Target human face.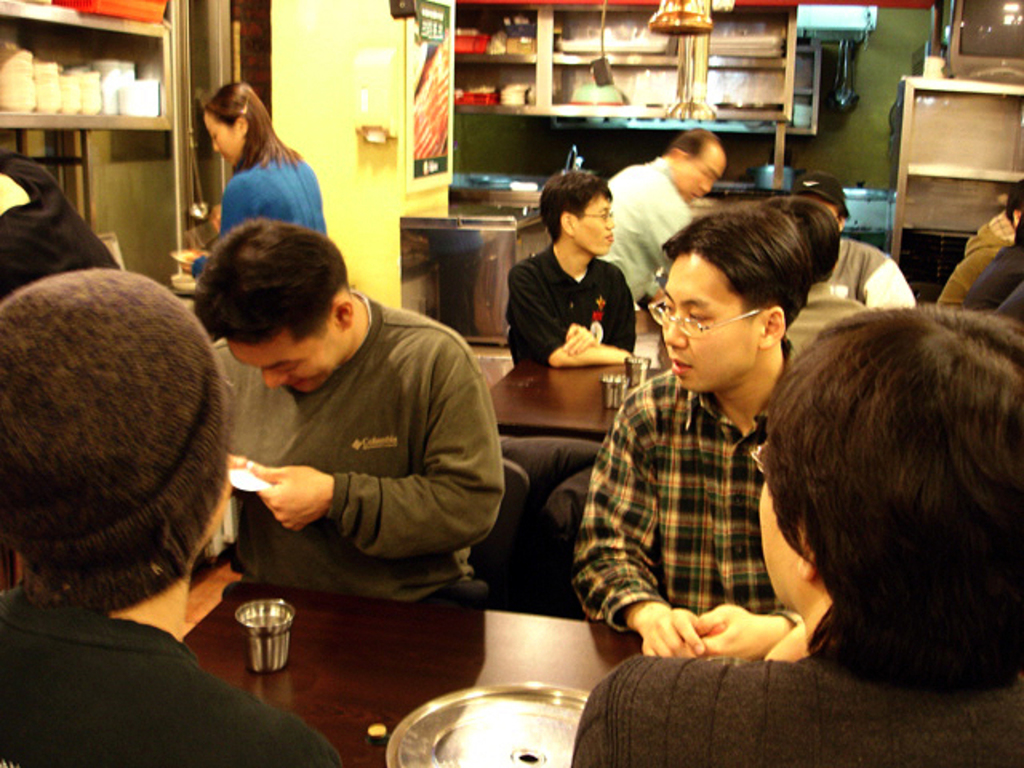
Target region: BBox(203, 112, 242, 166).
